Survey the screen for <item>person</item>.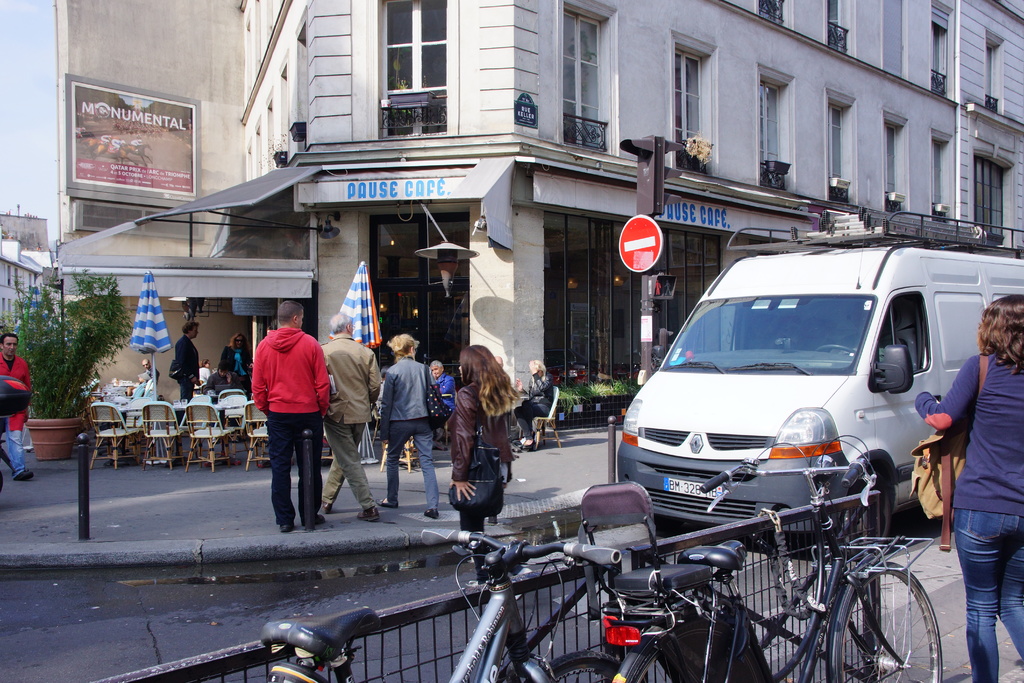
Survey found: rect(424, 357, 454, 409).
